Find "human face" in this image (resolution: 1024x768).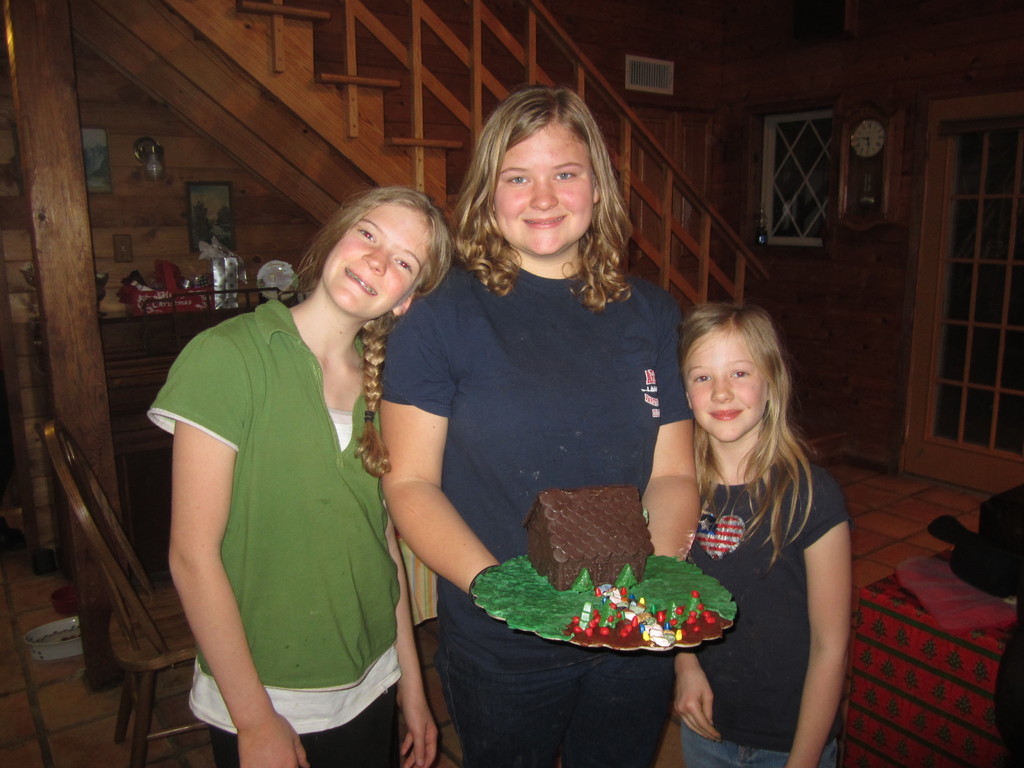
left=499, top=121, right=590, bottom=254.
